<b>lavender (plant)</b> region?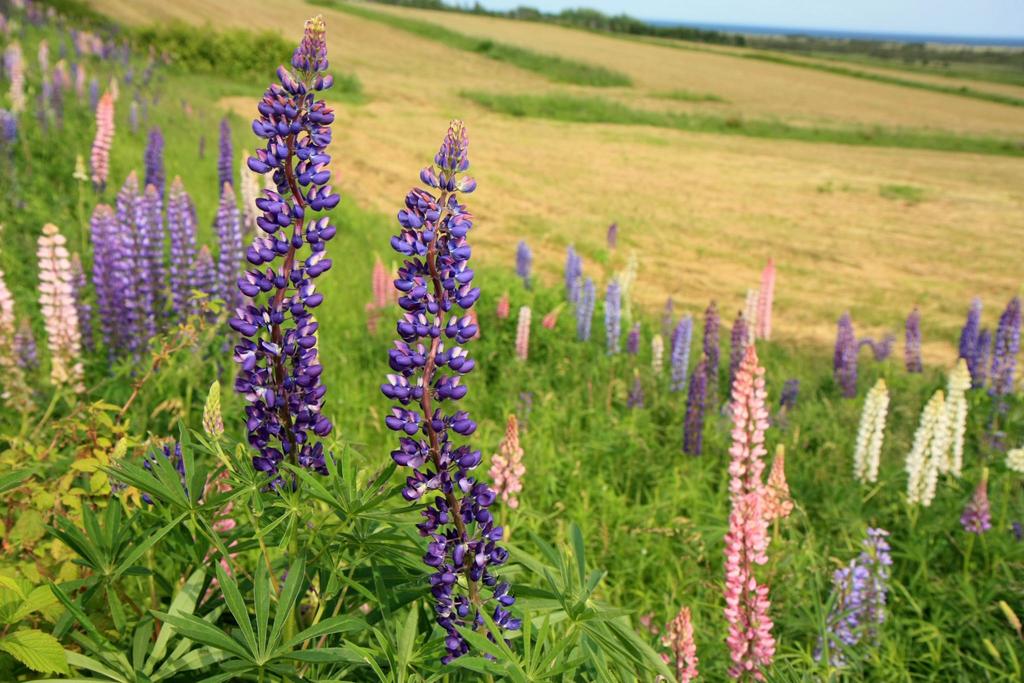
detection(38, 241, 97, 386)
